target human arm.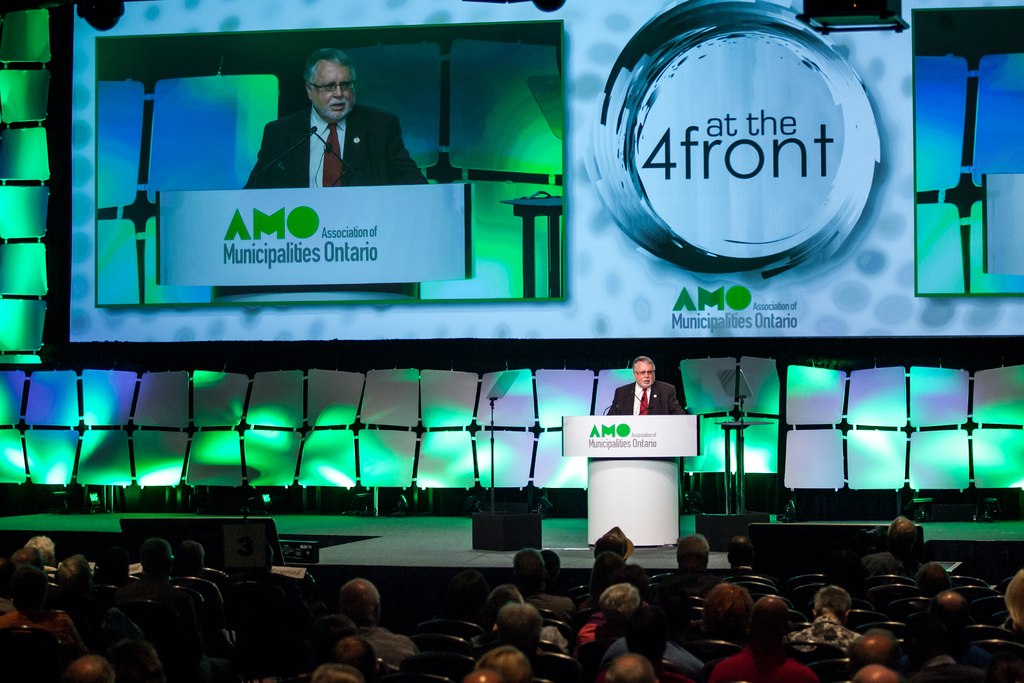
Target region: crop(381, 114, 429, 183).
